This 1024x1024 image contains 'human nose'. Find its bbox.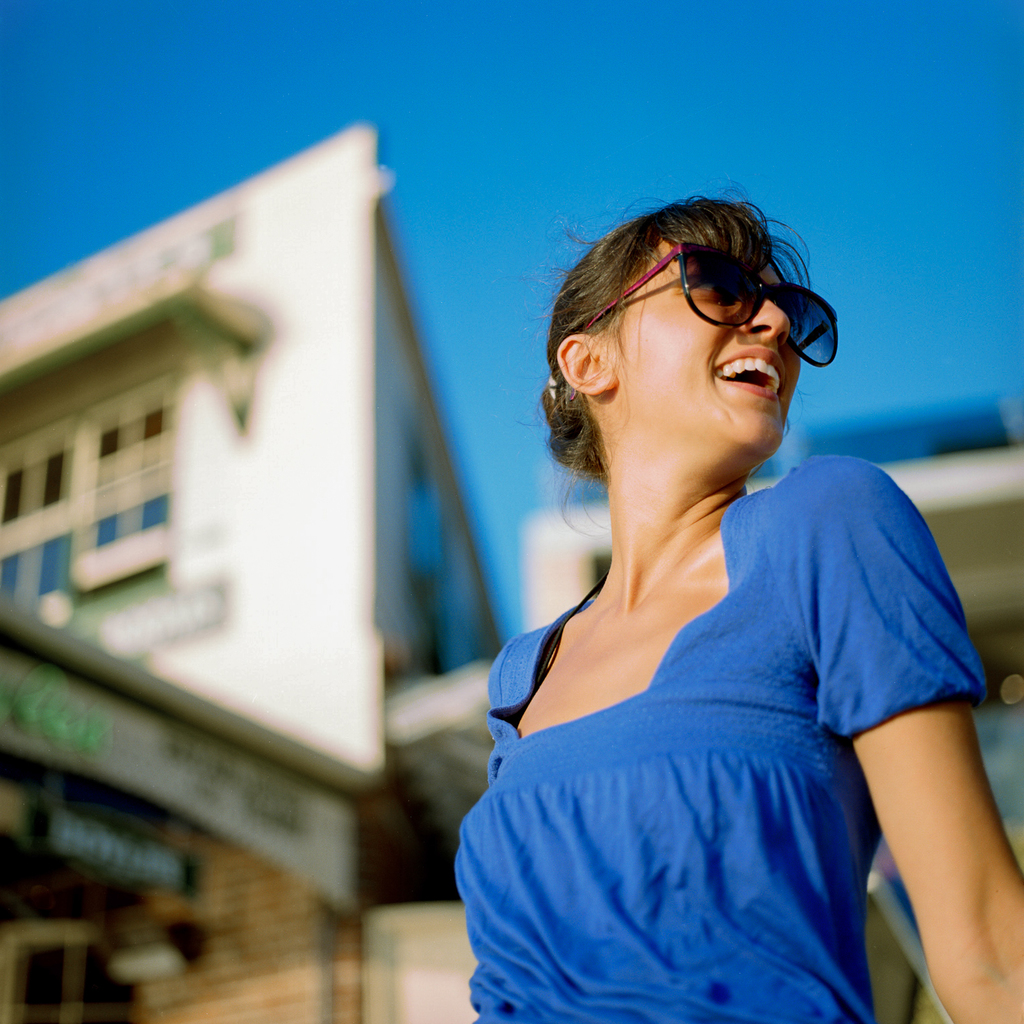
746 289 786 340.
